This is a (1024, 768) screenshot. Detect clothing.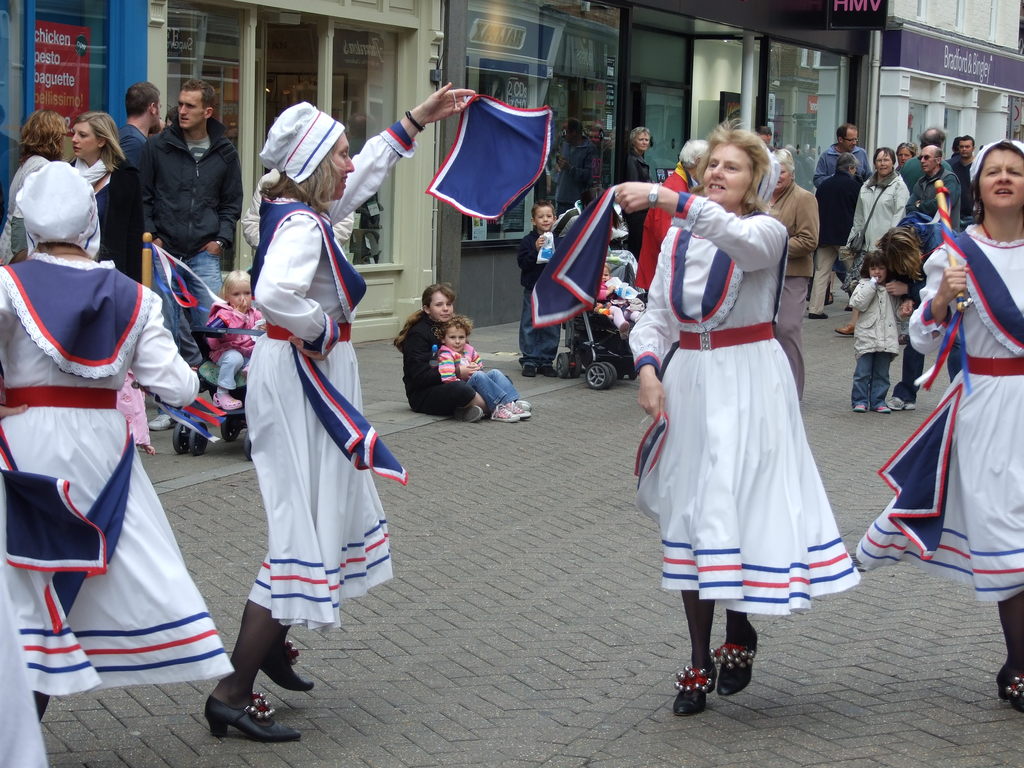
(x1=3, y1=232, x2=248, y2=705).
